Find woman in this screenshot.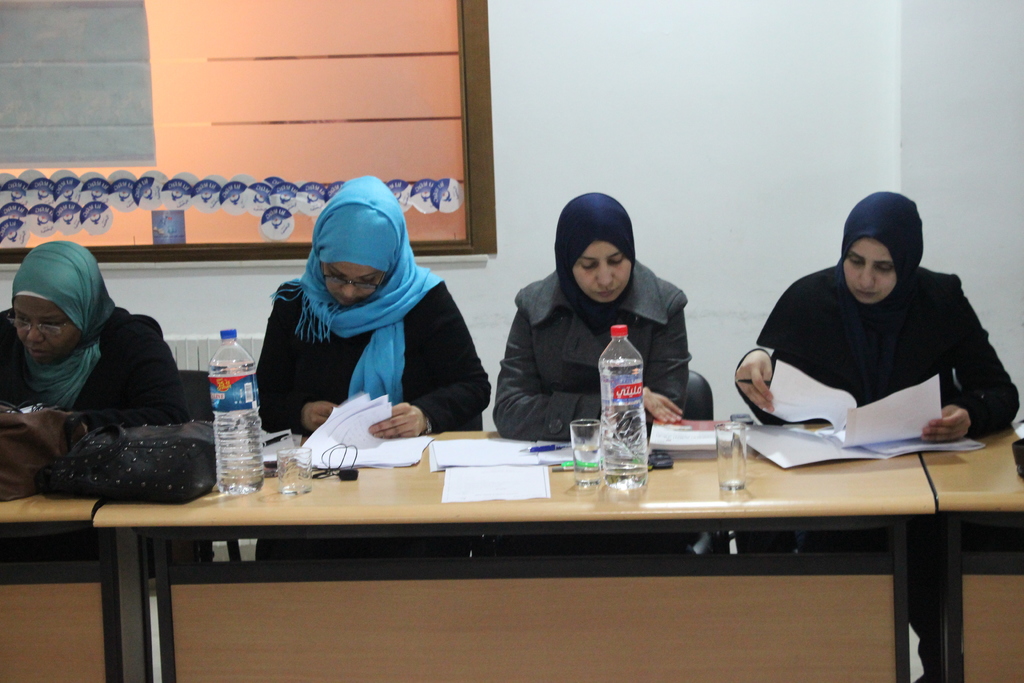
The bounding box for woman is (left=733, top=186, right=1023, bottom=682).
